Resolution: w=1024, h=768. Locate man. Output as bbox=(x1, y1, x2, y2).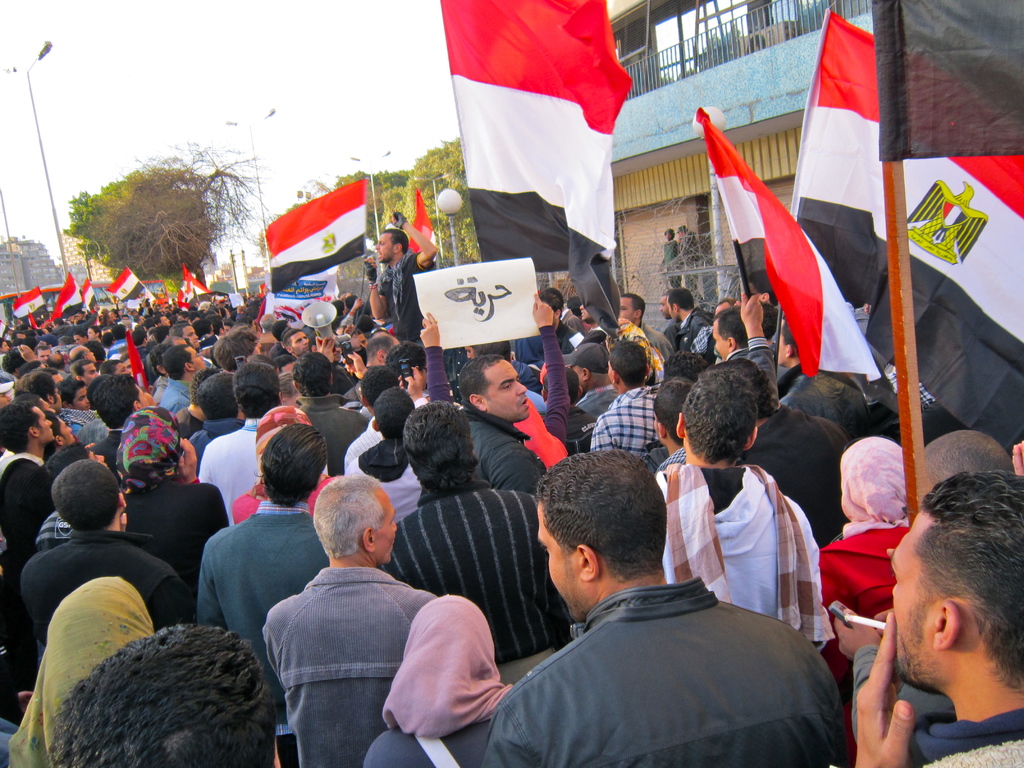
bbox=(657, 227, 684, 296).
